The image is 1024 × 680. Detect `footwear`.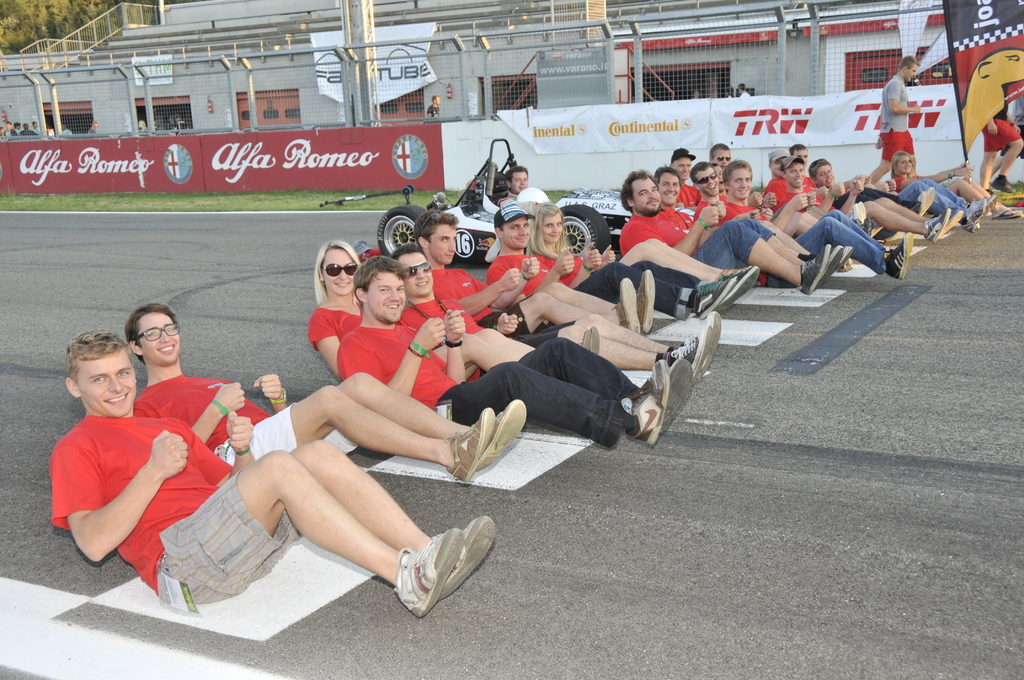
Detection: [left=620, top=276, right=650, bottom=336].
